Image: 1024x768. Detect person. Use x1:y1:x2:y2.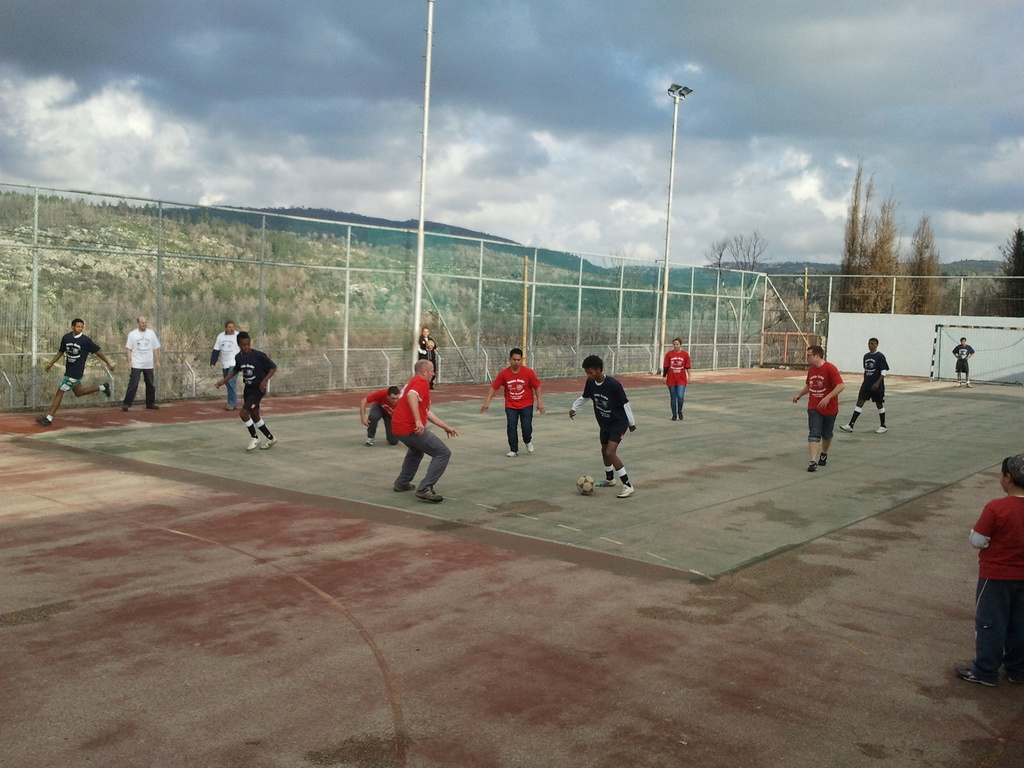
118:321:162:410.
